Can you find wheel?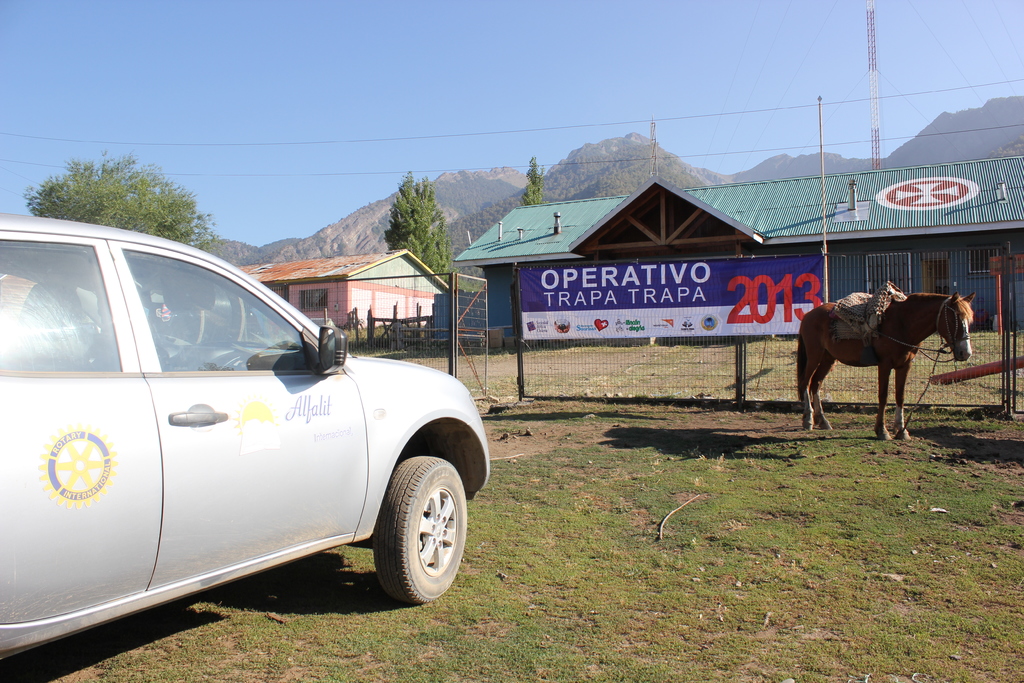
Yes, bounding box: detection(372, 457, 467, 606).
